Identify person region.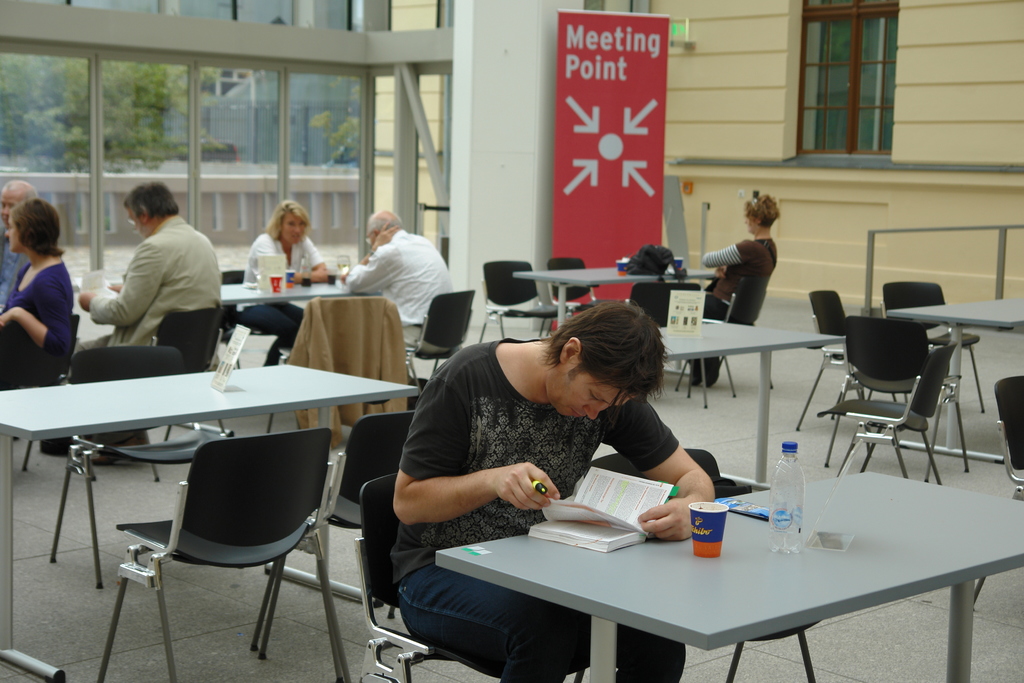
Region: locate(239, 204, 335, 368).
